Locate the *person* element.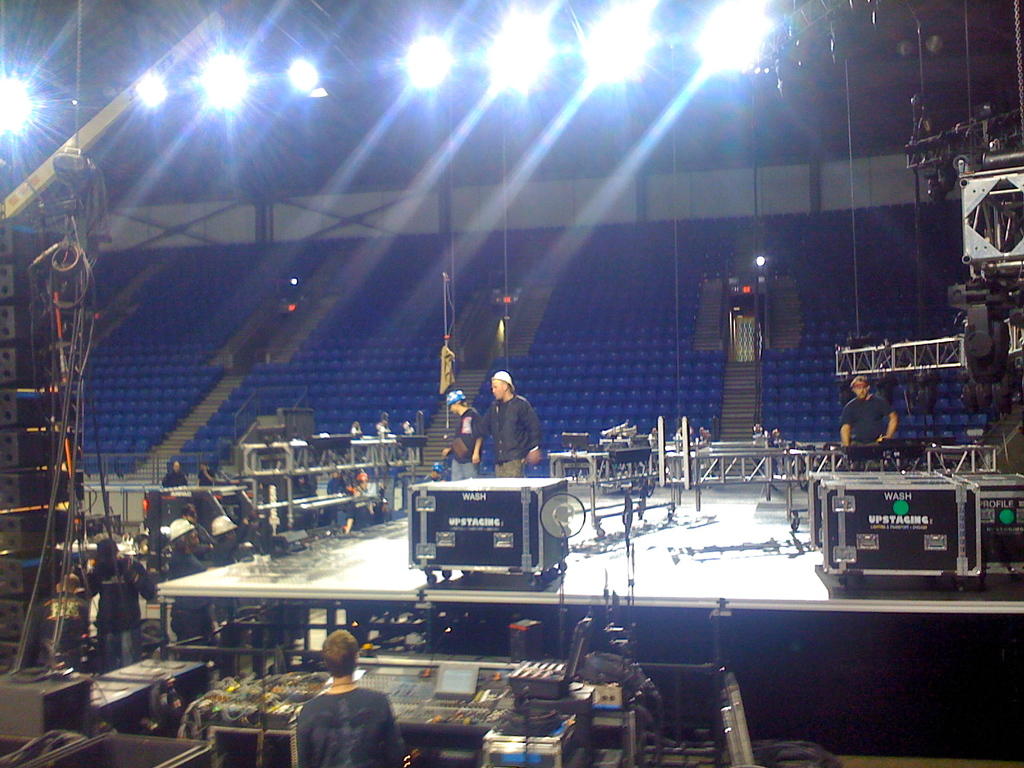
Element bbox: bbox(84, 539, 158, 669).
